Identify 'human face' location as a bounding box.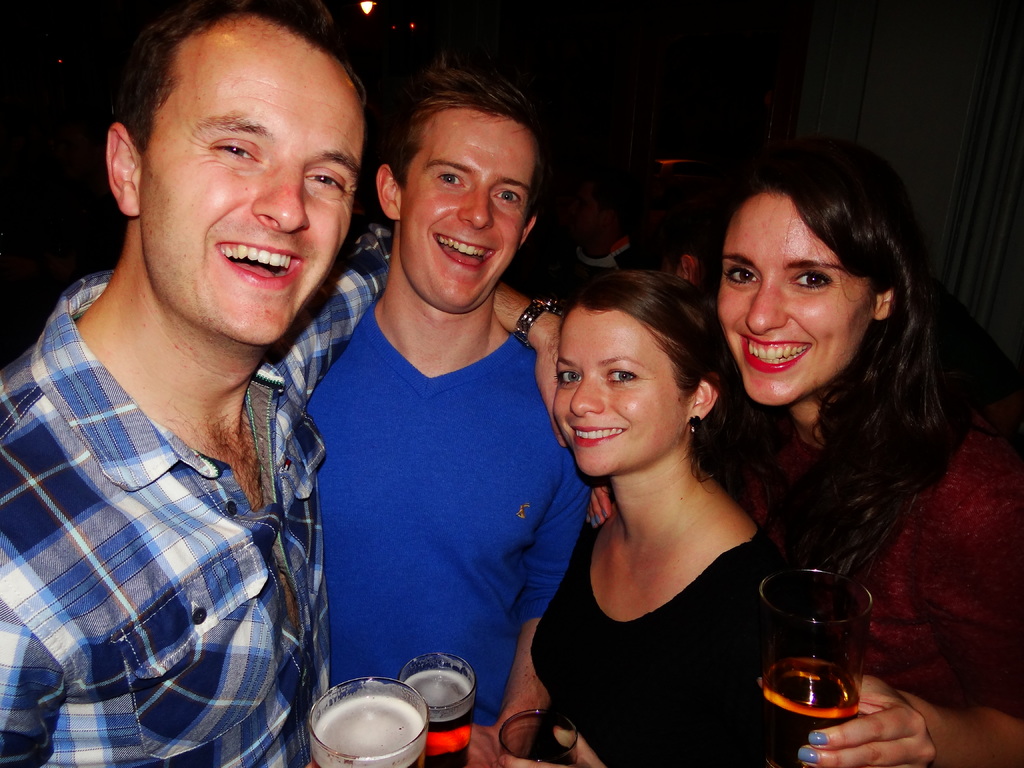
{"x1": 400, "y1": 134, "x2": 539, "y2": 312}.
